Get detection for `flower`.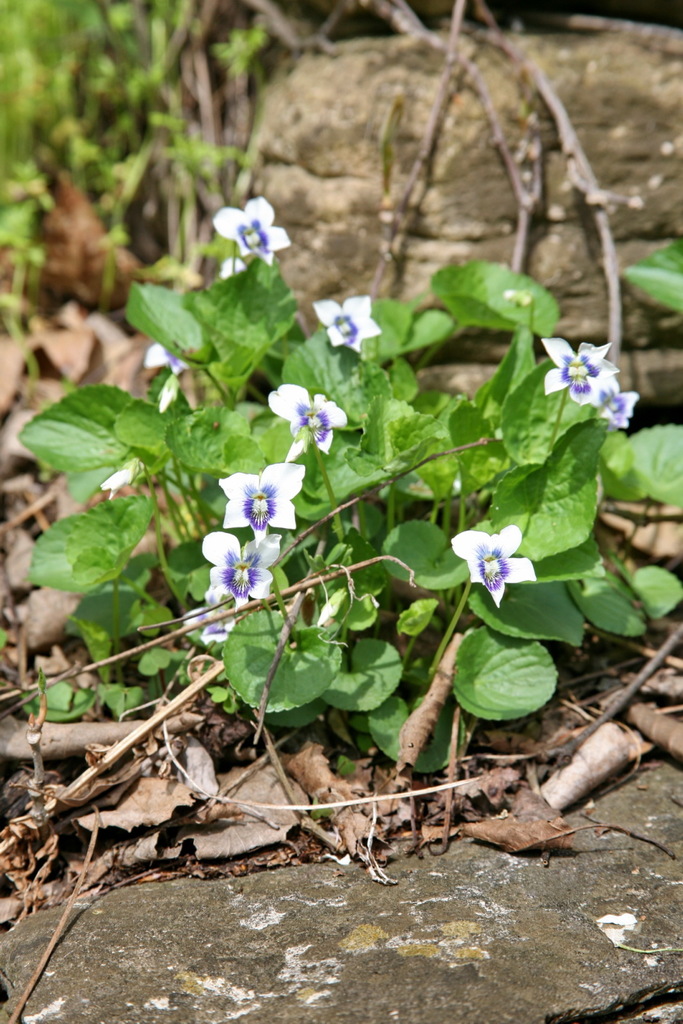
Detection: rect(214, 196, 291, 267).
